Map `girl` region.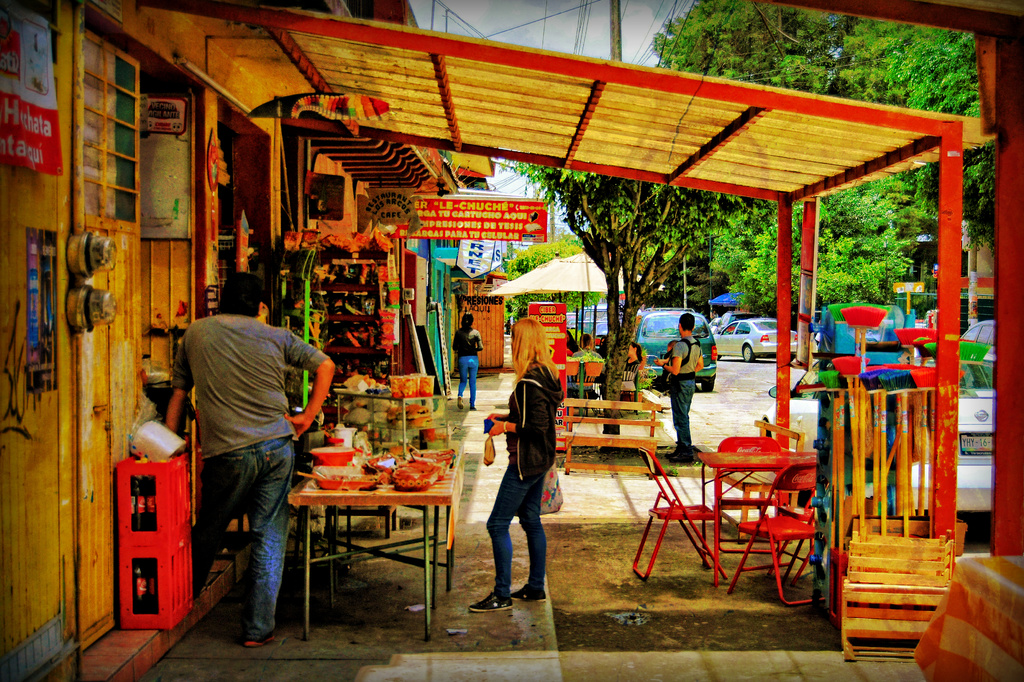
Mapped to crop(467, 323, 577, 620).
